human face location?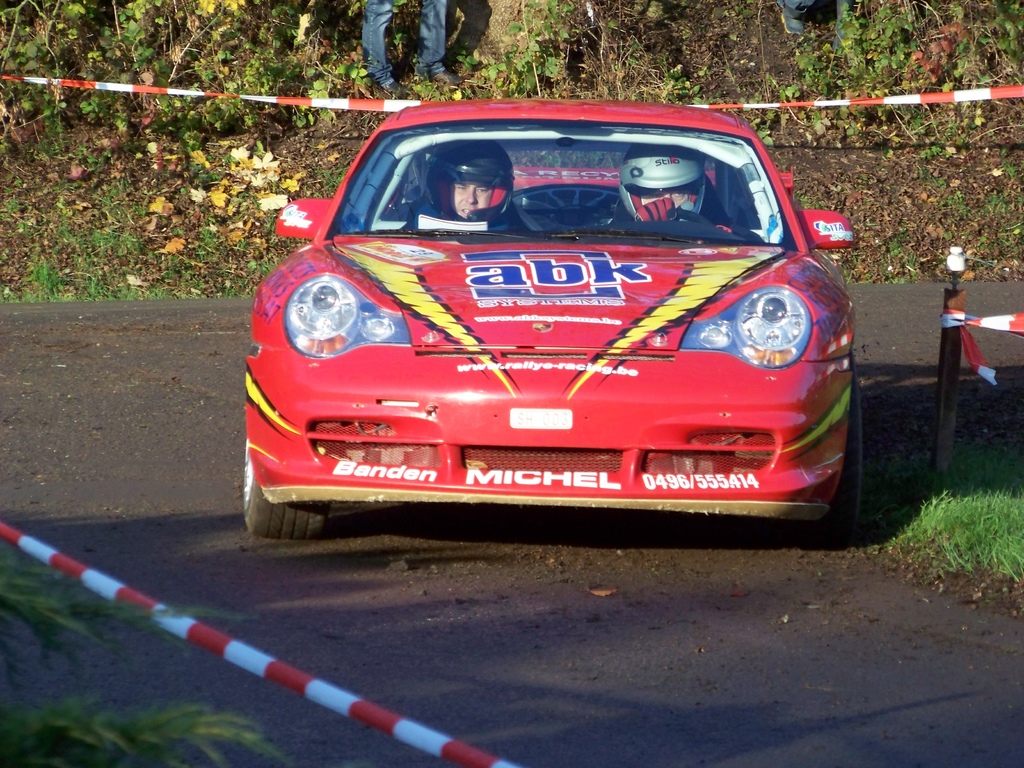
<box>446,183,492,215</box>
